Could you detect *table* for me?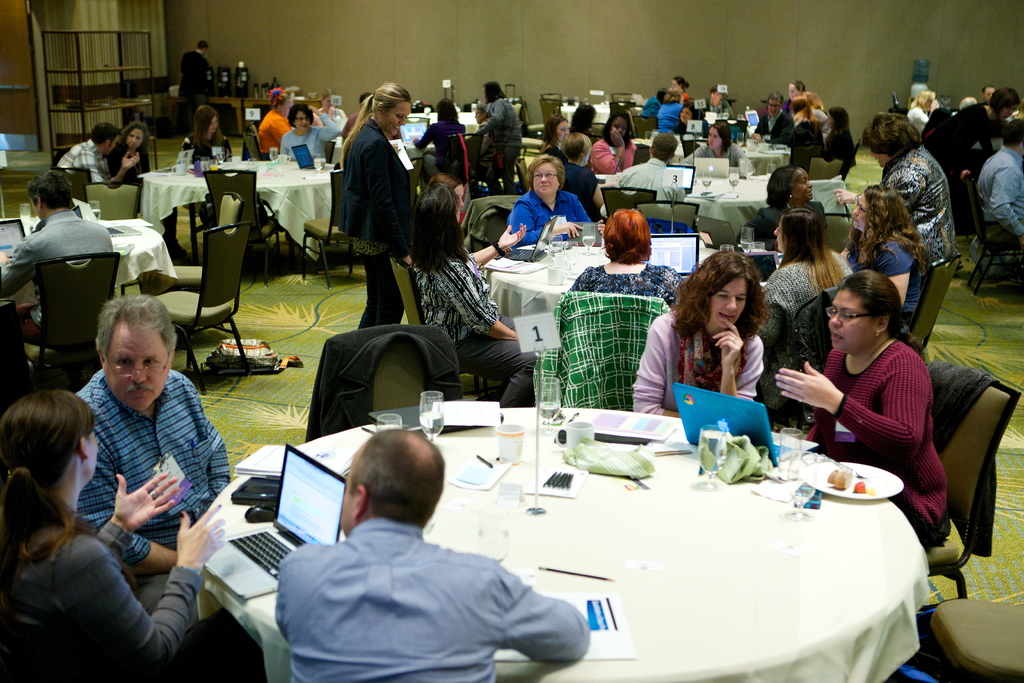
Detection result: region(597, 177, 849, 242).
